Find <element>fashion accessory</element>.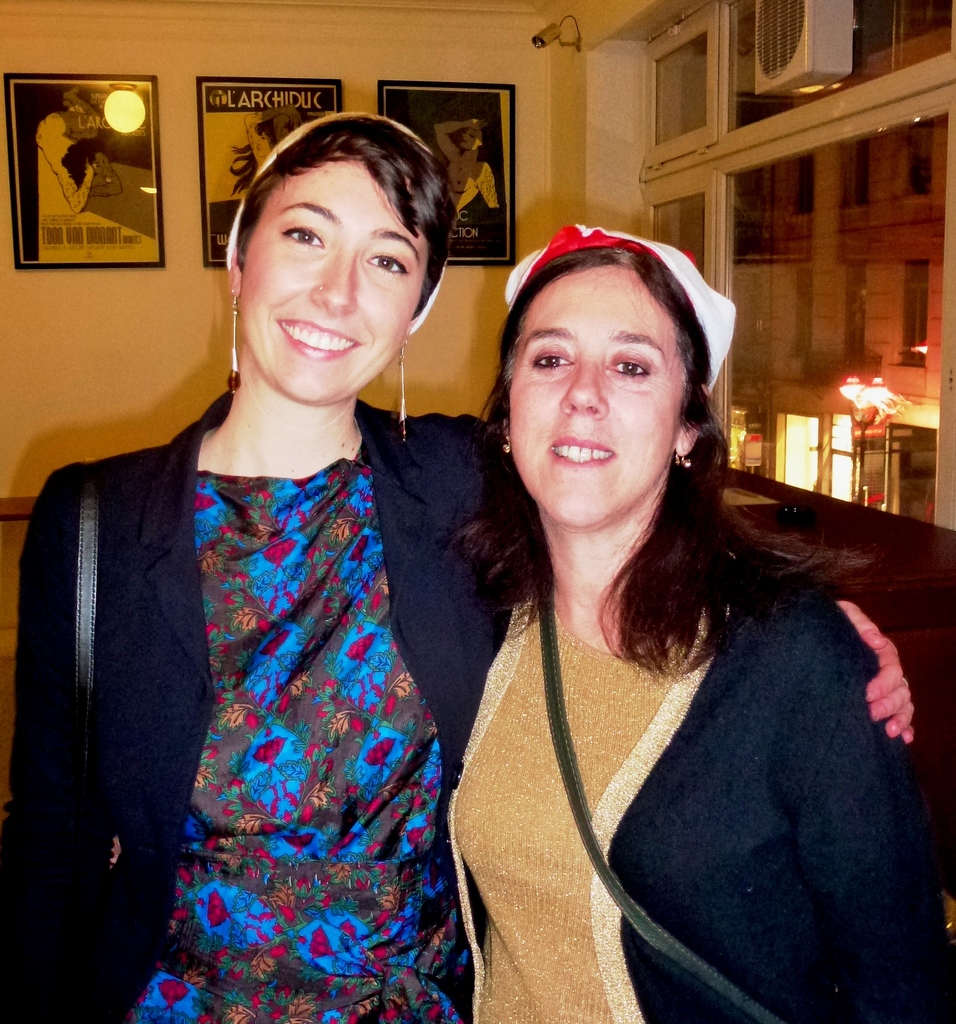
l=218, t=108, r=449, b=342.
